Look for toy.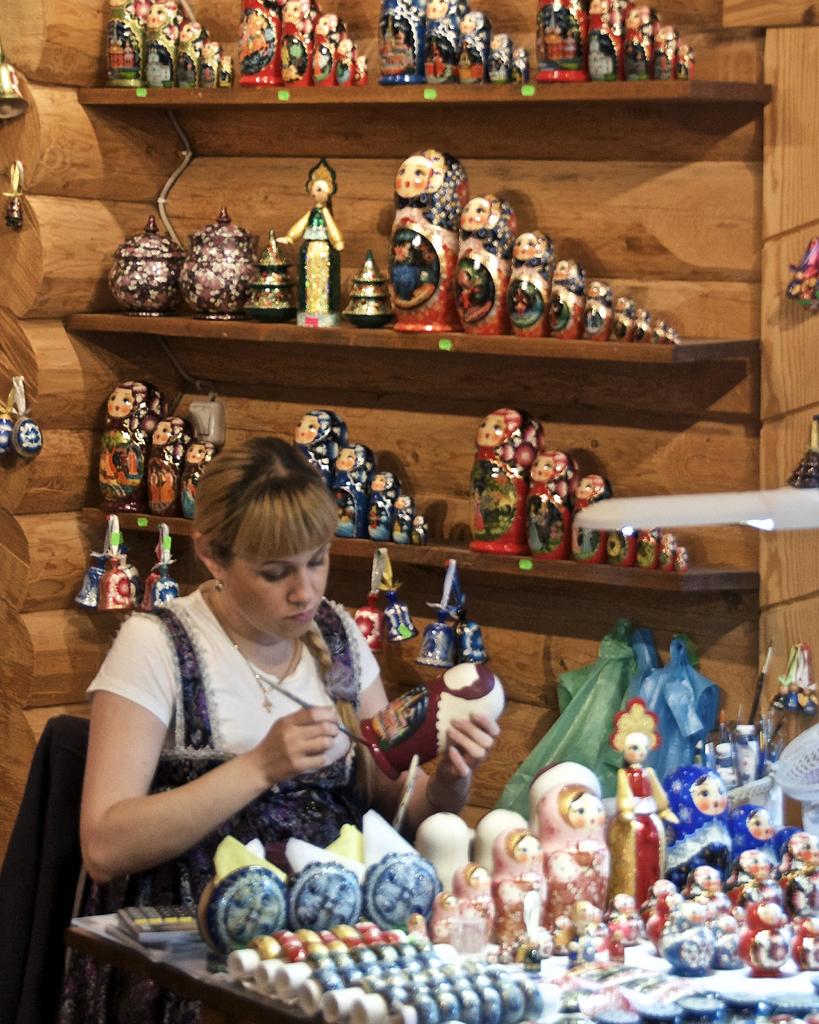
Found: [624,12,646,76].
